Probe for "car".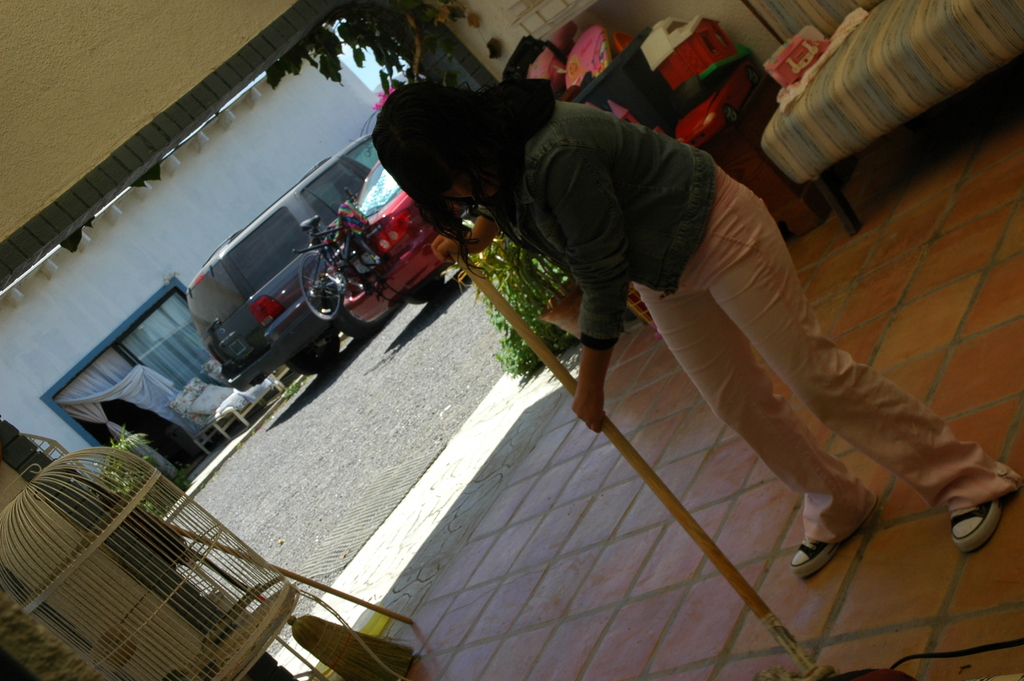
Probe result: [x1=181, y1=131, x2=372, y2=392].
